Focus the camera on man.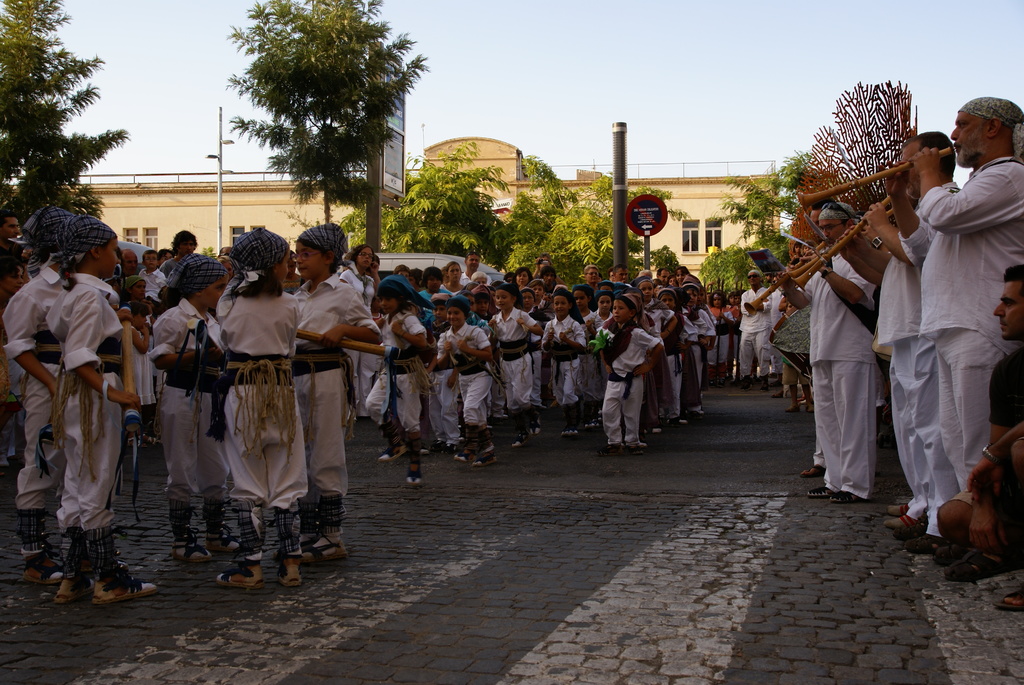
Focus region: 764,194,877,505.
